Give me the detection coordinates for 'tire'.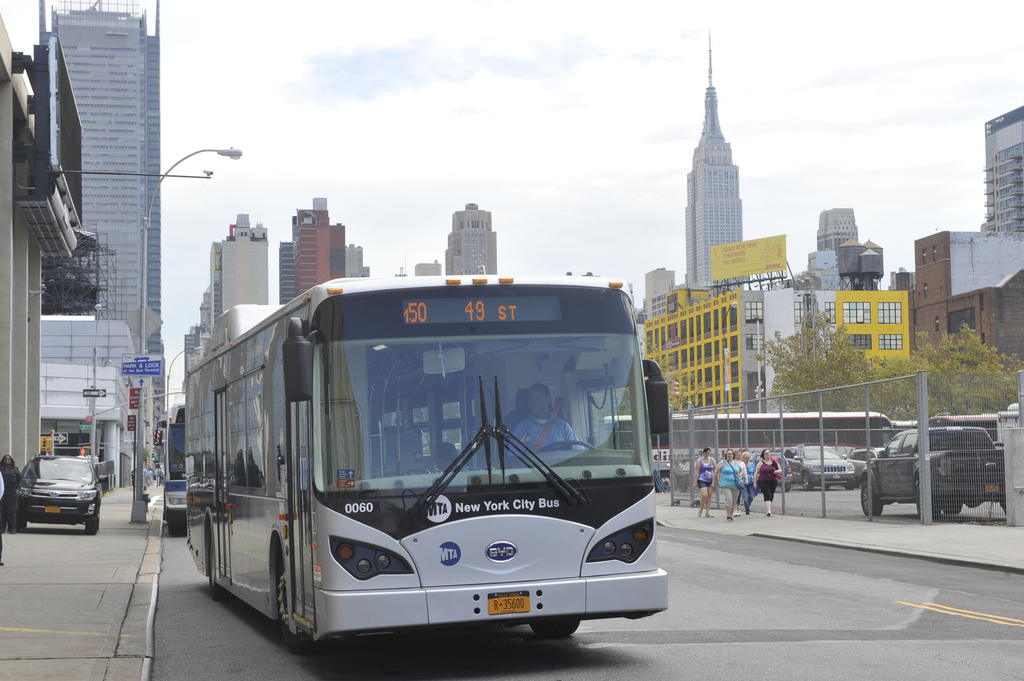
520:609:586:637.
